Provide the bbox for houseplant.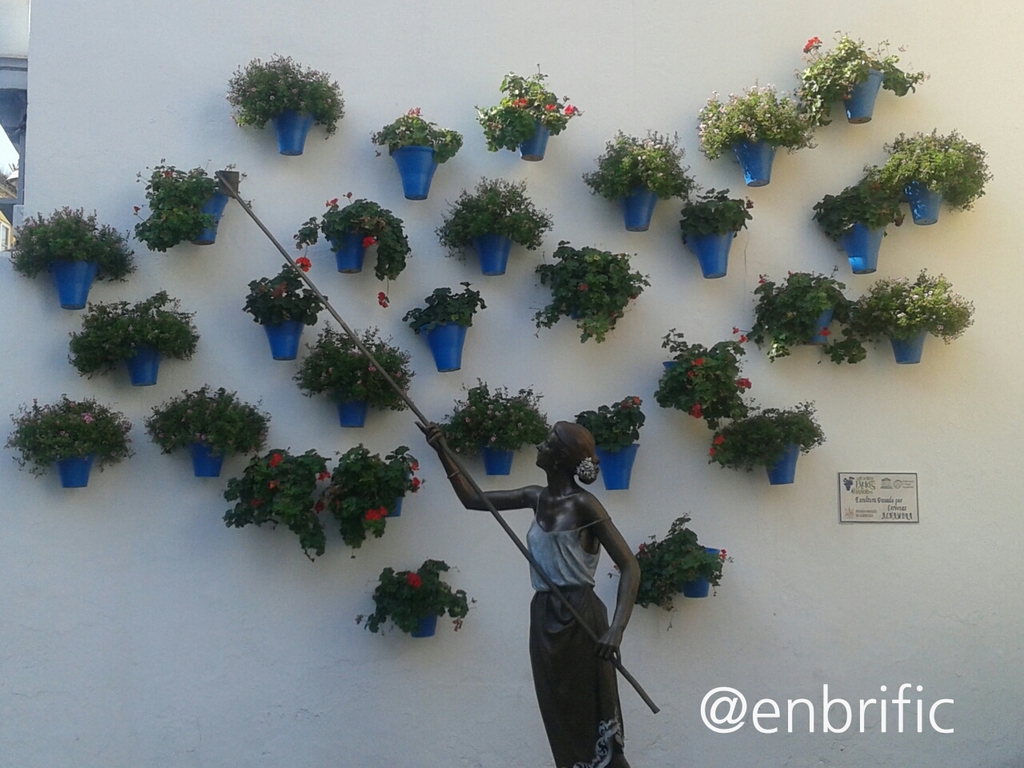
(221,439,333,566).
